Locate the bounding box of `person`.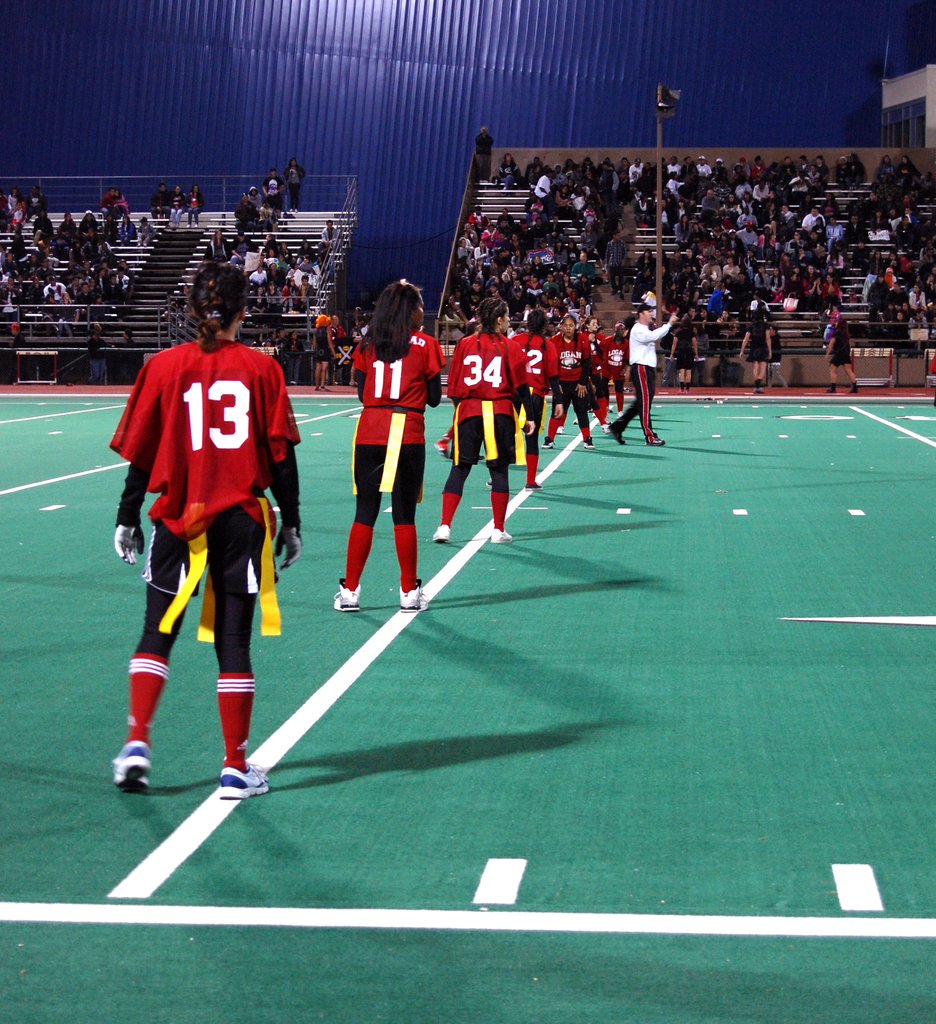
Bounding box: [604,302,682,447].
